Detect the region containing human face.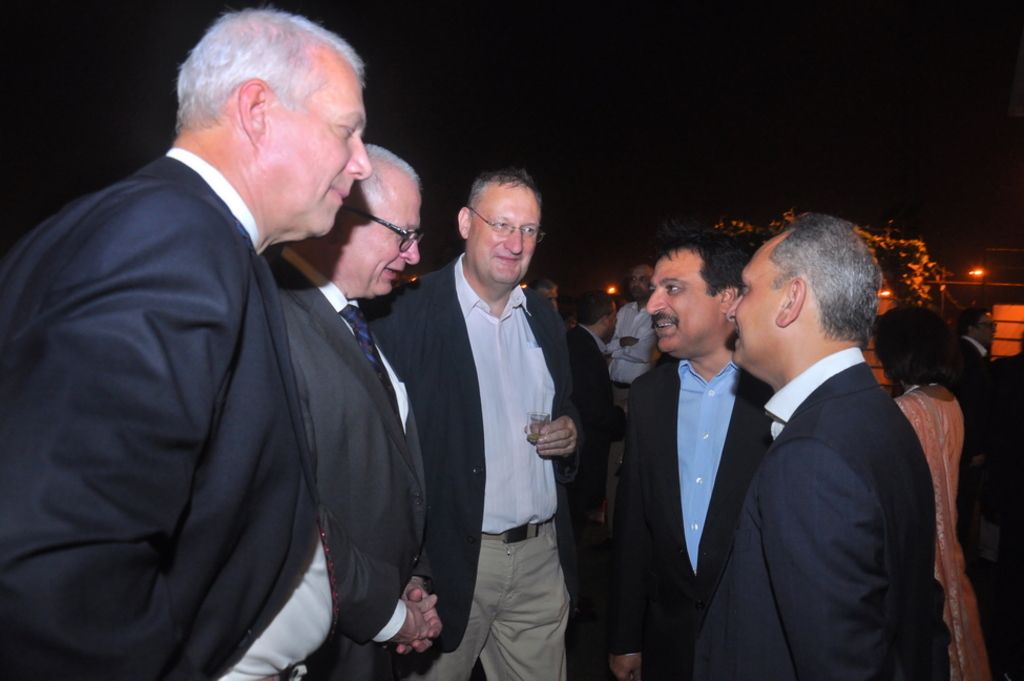
Rect(469, 185, 543, 287).
